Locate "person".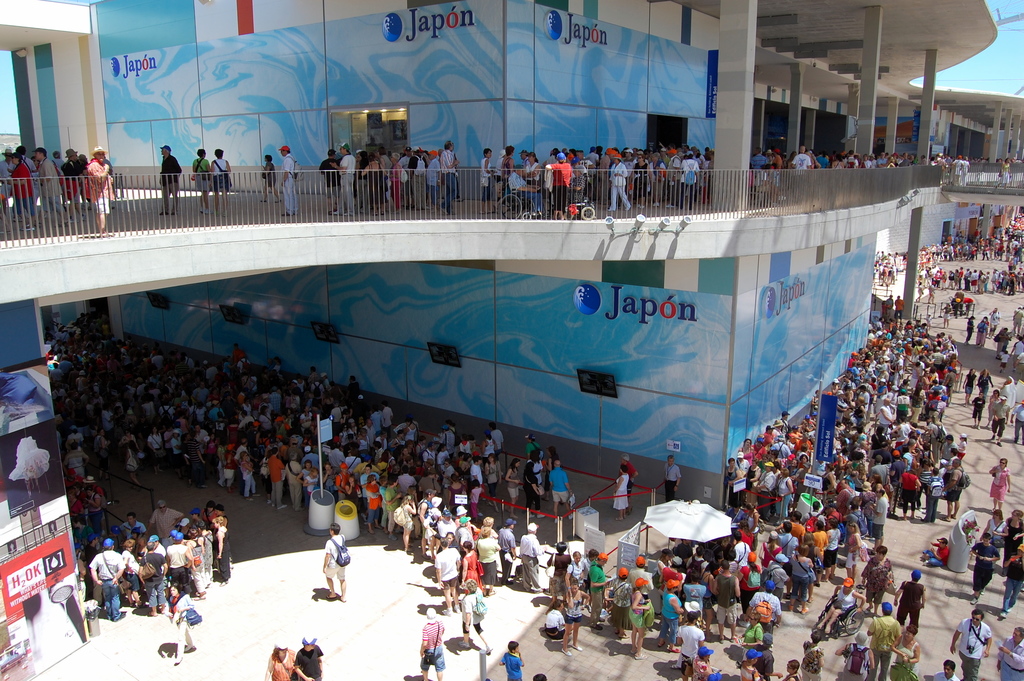
Bounding box: 1013/350/1023/384.
